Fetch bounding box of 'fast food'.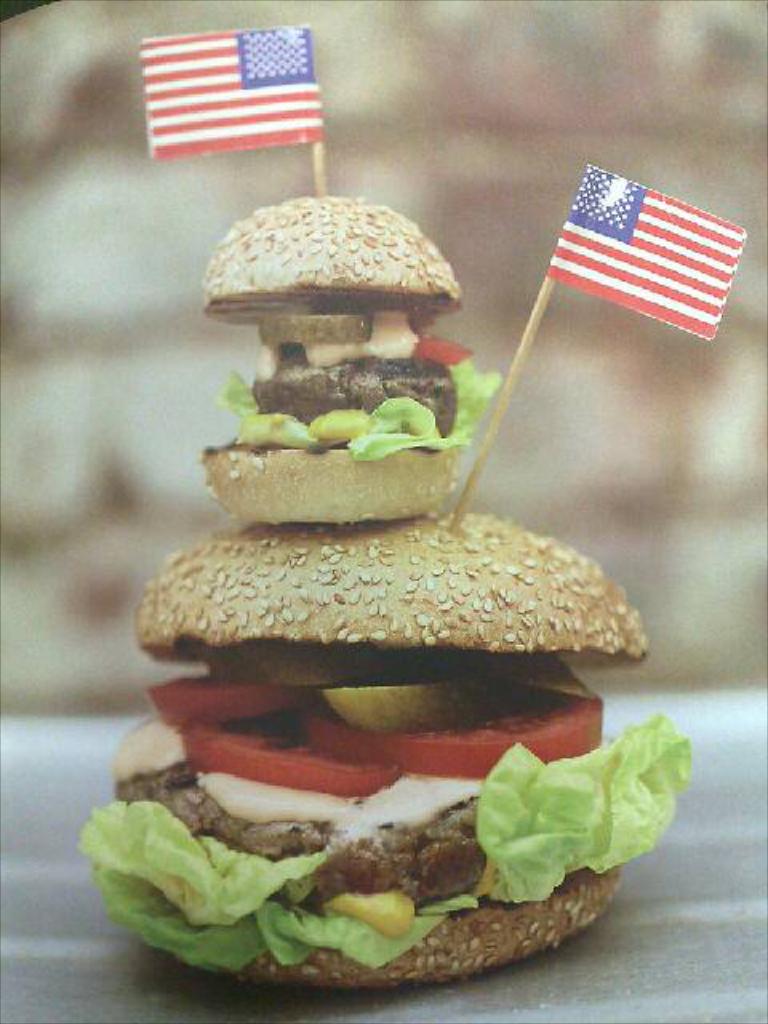
Bbox: select_region(203, 195, 501, 526).
